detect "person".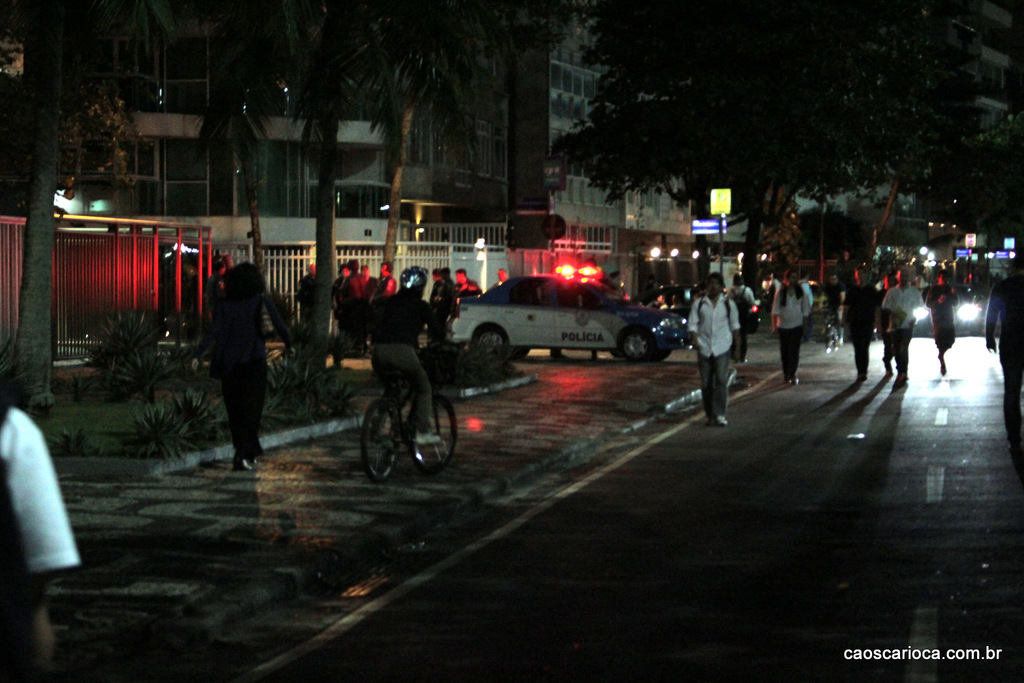
Detected at Rect(831, 266, 886, 380).
